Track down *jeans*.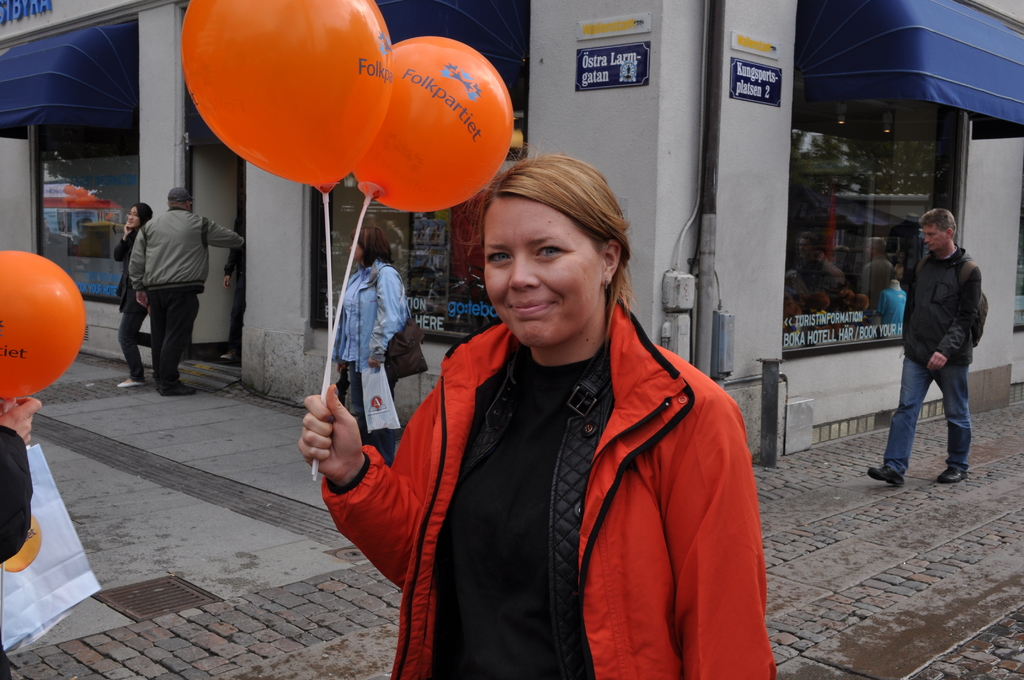
Tracked to [113, 296, 143, 378].
